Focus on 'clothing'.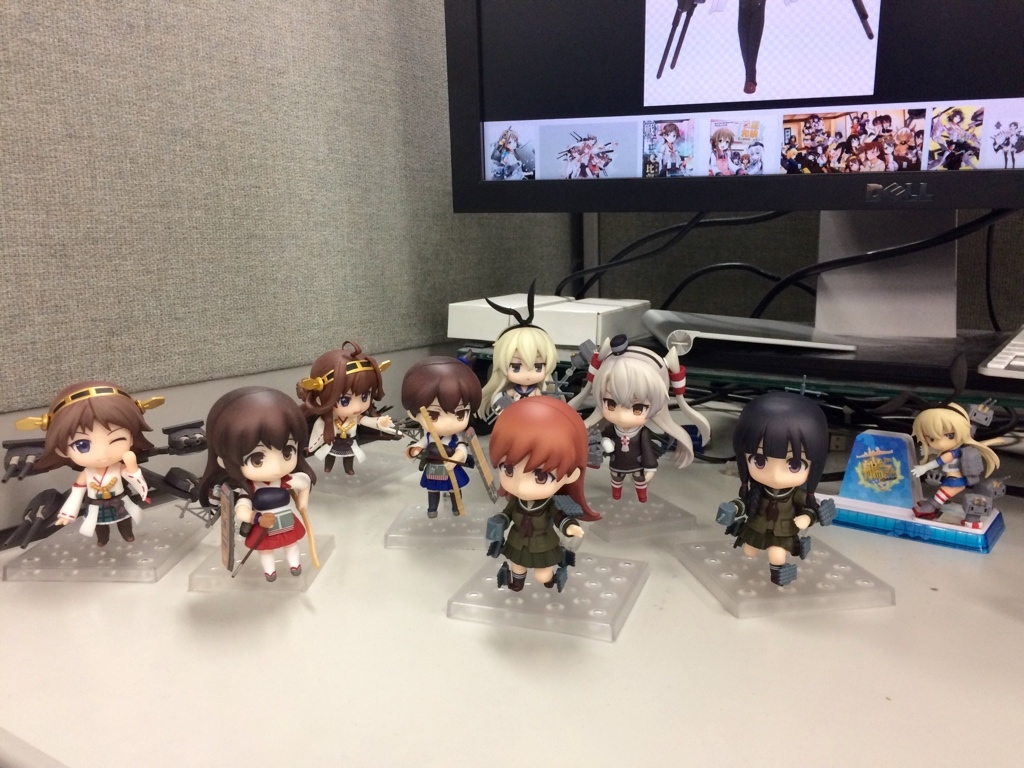
Focused at (left=724, top=474, right=825, bottom=563).
